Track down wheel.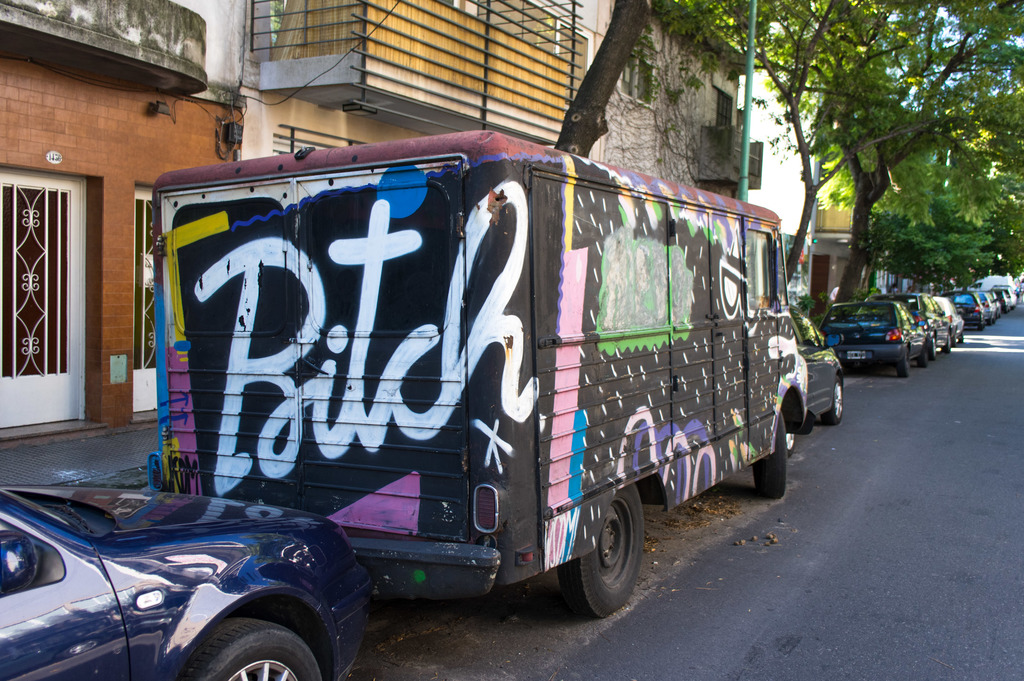
Tracked to 946 334 951 350.
